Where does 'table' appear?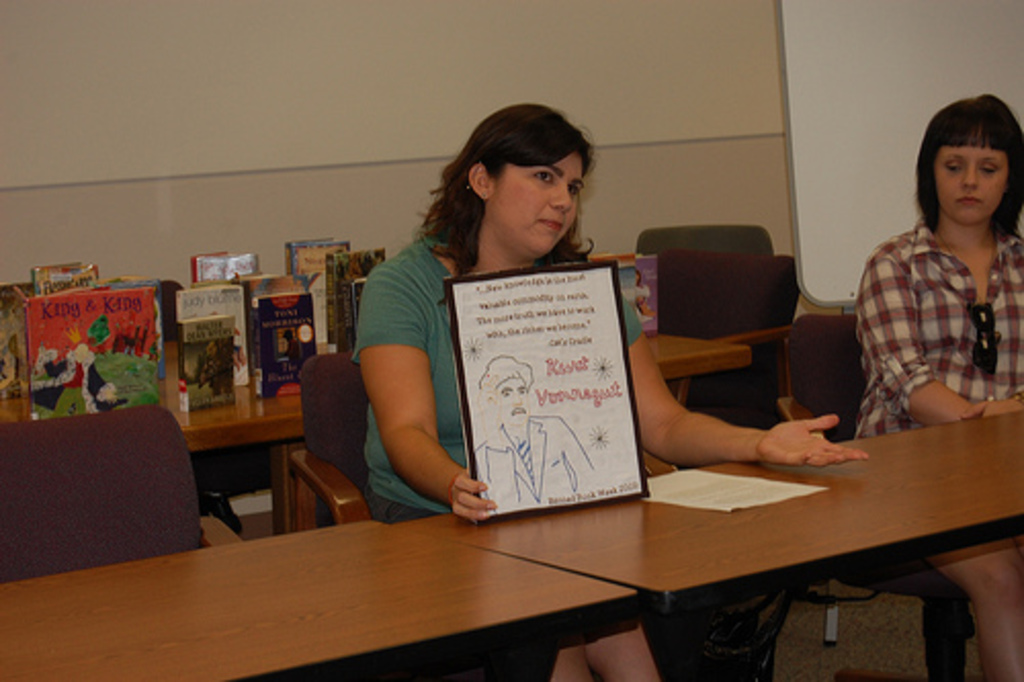
Appears at left=0, top=520, right=641, bottom=680.
